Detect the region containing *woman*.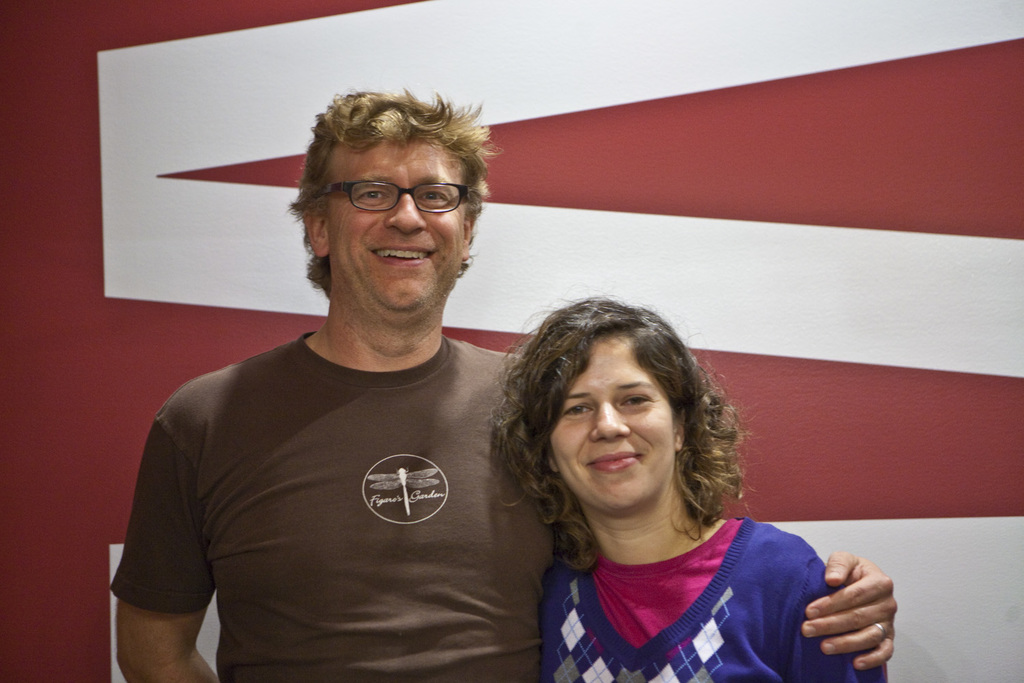
481:298:887:682.
